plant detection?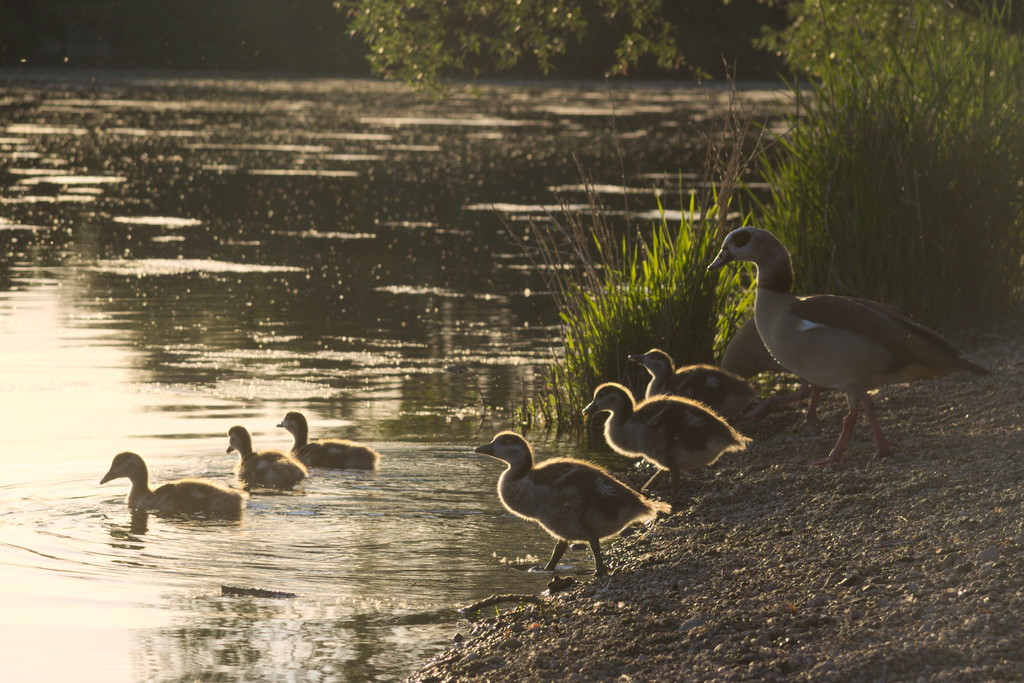
(left=330, top=0, right=1023, bottom=452)
